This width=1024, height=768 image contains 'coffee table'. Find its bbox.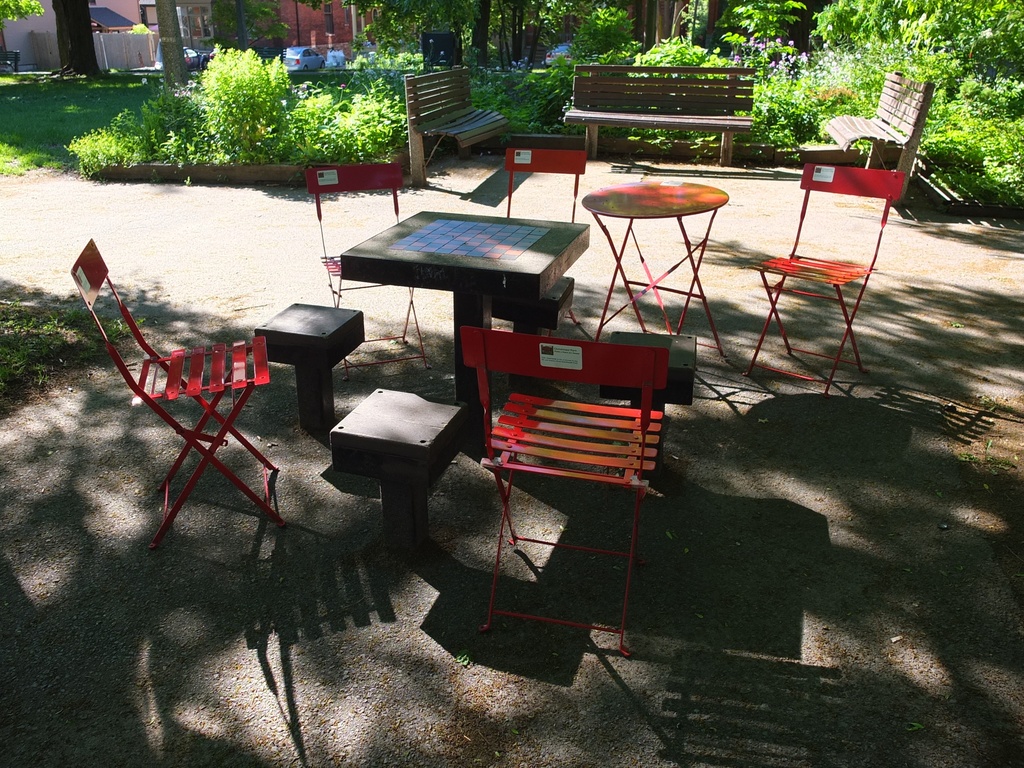
(339,210,588,411).
